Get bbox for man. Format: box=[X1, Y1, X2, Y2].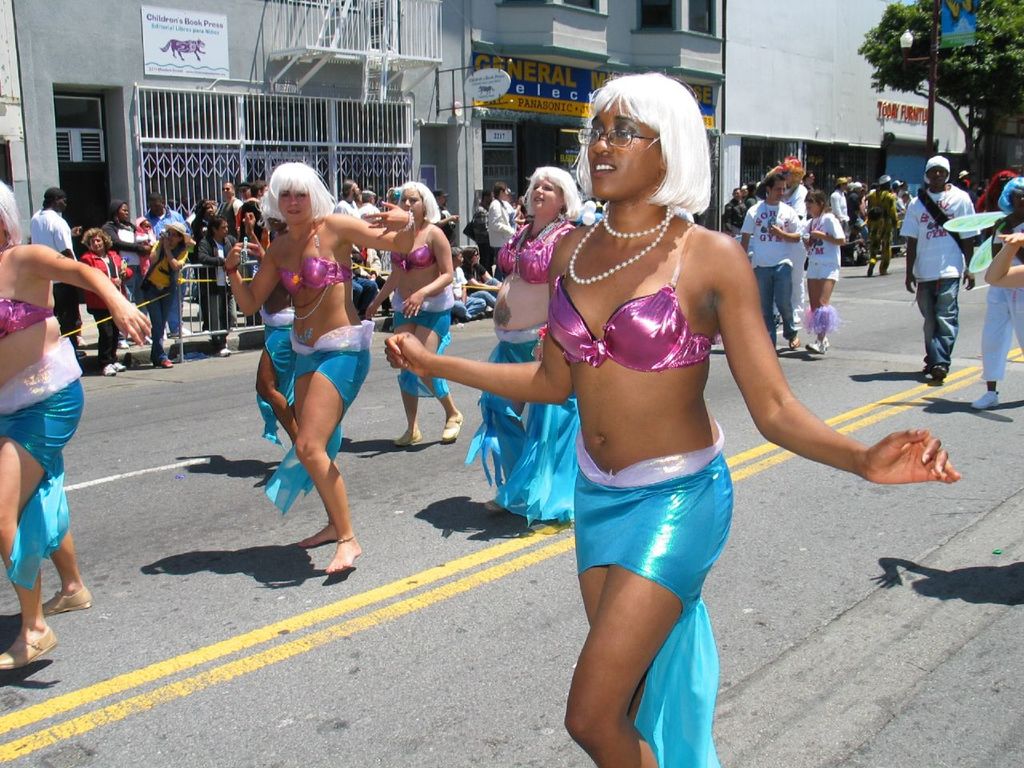
box=[862, 174, 906, 278].
